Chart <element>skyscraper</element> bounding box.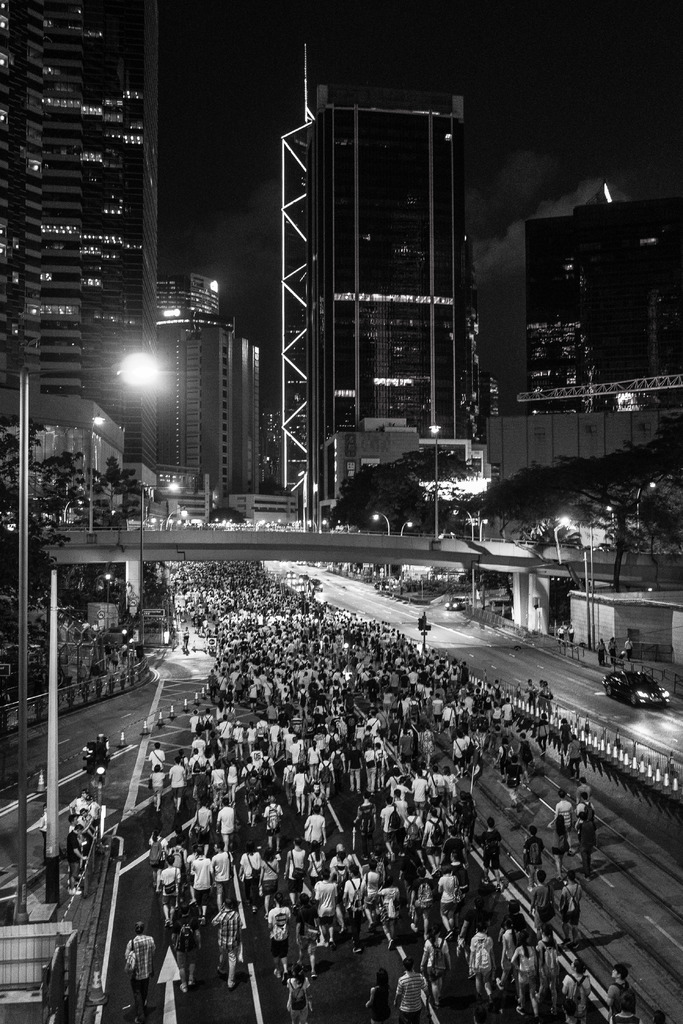
Charted: <box>143,280,274,503</box>.
